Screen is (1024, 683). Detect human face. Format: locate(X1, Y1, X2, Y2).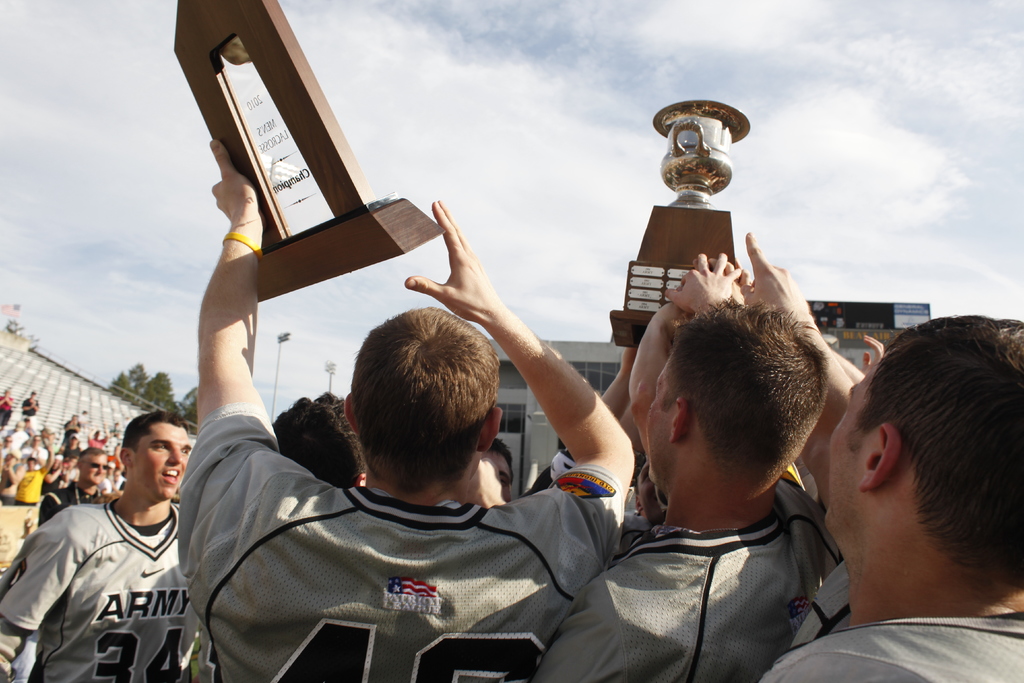
locate(75, 453, 108, 491).
